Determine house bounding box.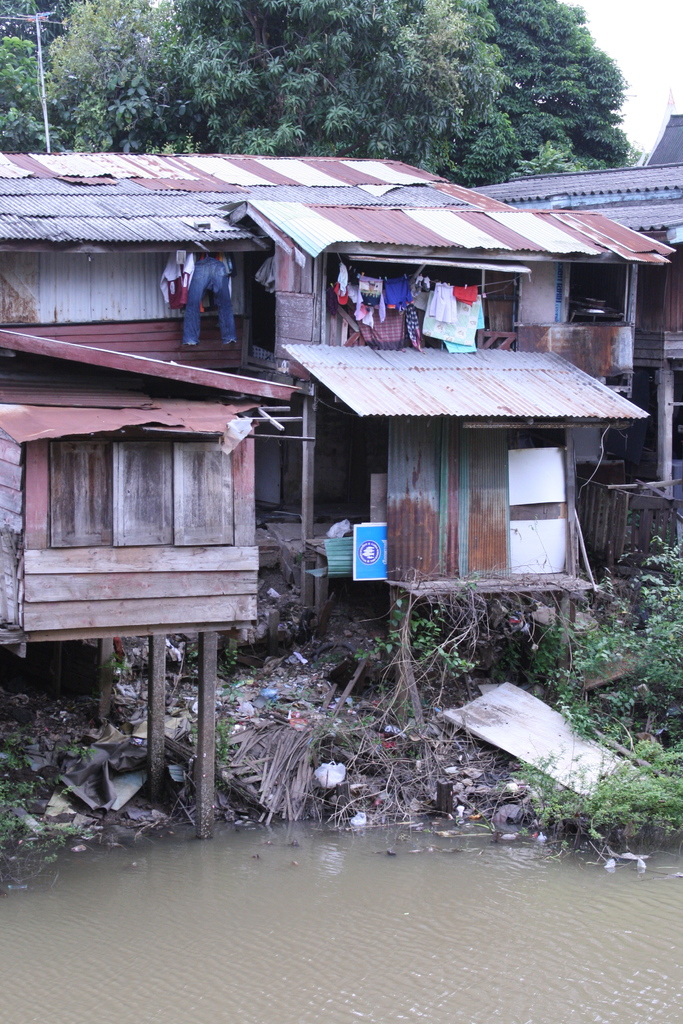
Determined: <bbox>0, 111, 682, 652</bbox>.
